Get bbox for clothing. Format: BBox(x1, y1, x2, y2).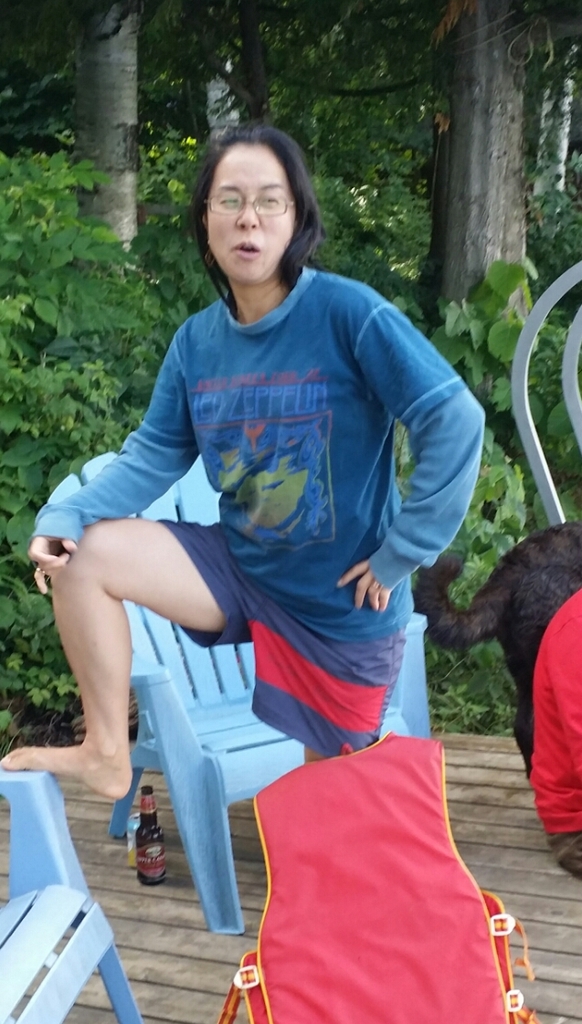
BBox(528, 589, 581, 881).
